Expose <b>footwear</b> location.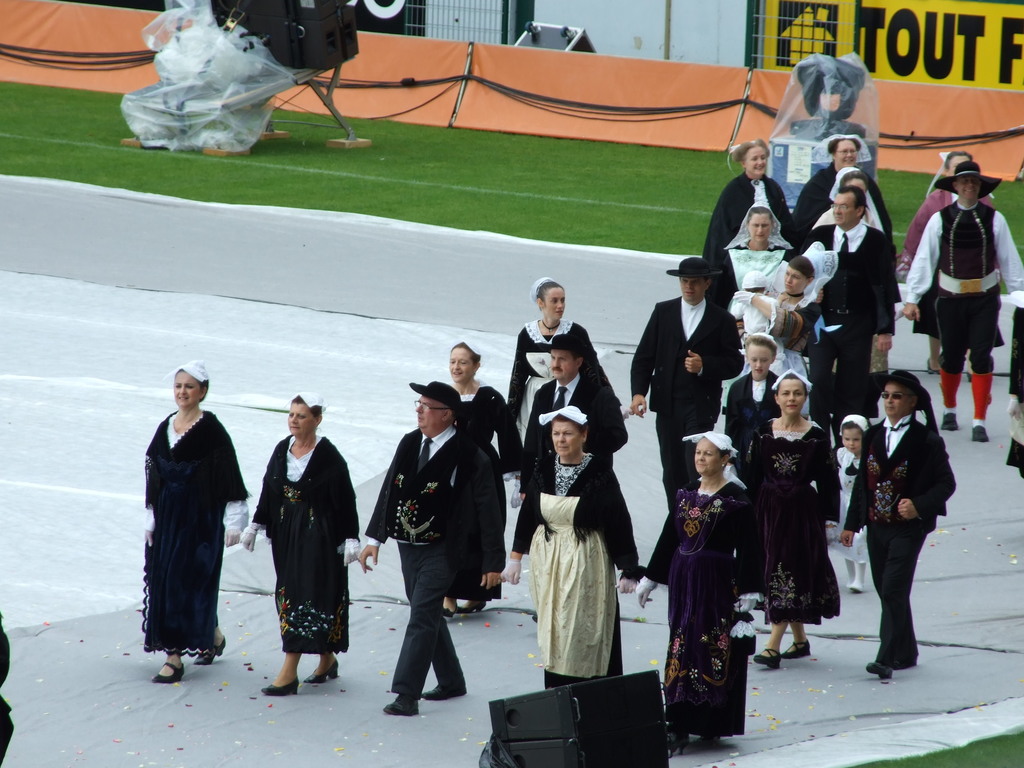
Exposed at 440 606 461 617.
